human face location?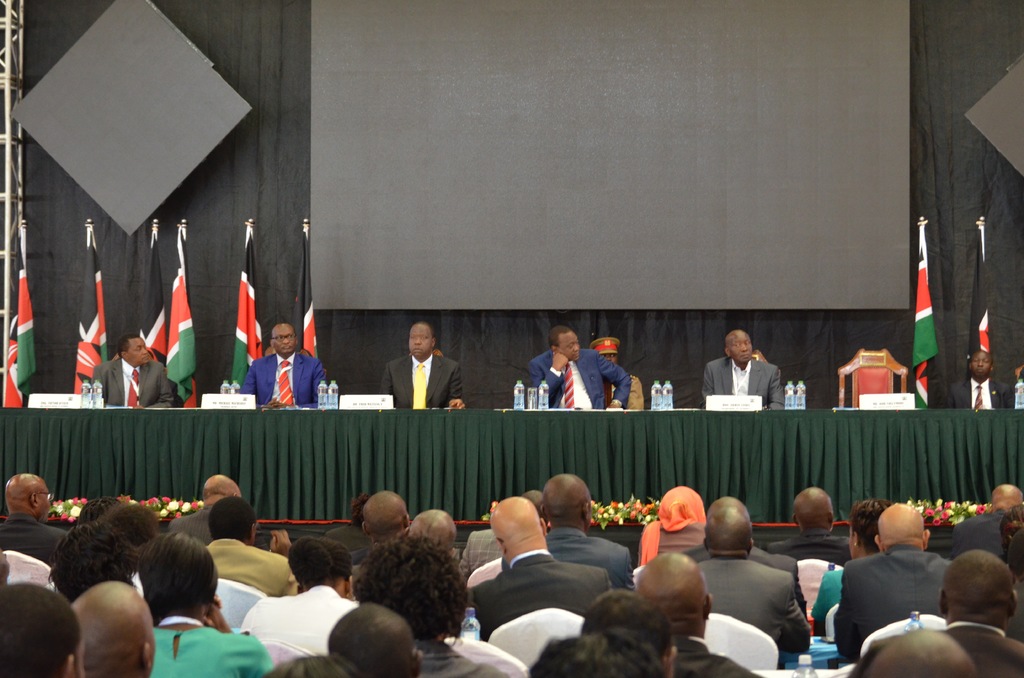
[left=406, top=323, right=433, bottom=359]
